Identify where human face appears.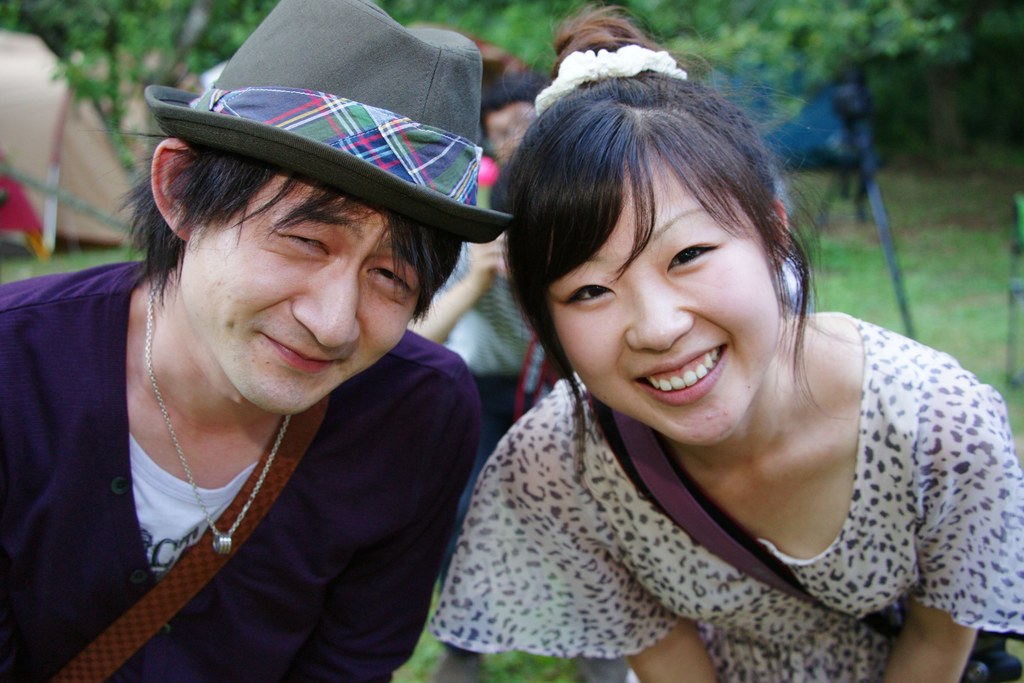
Appears at region(182, 173, 437, 411).
